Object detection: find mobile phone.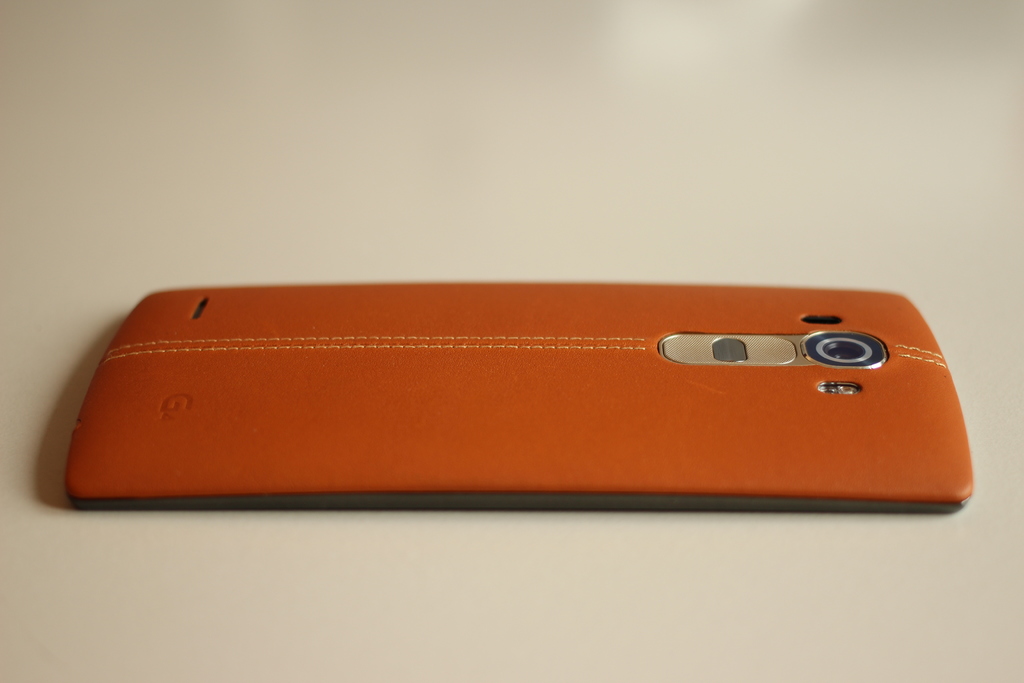
<region>61, 279, 975, 517</region>.
